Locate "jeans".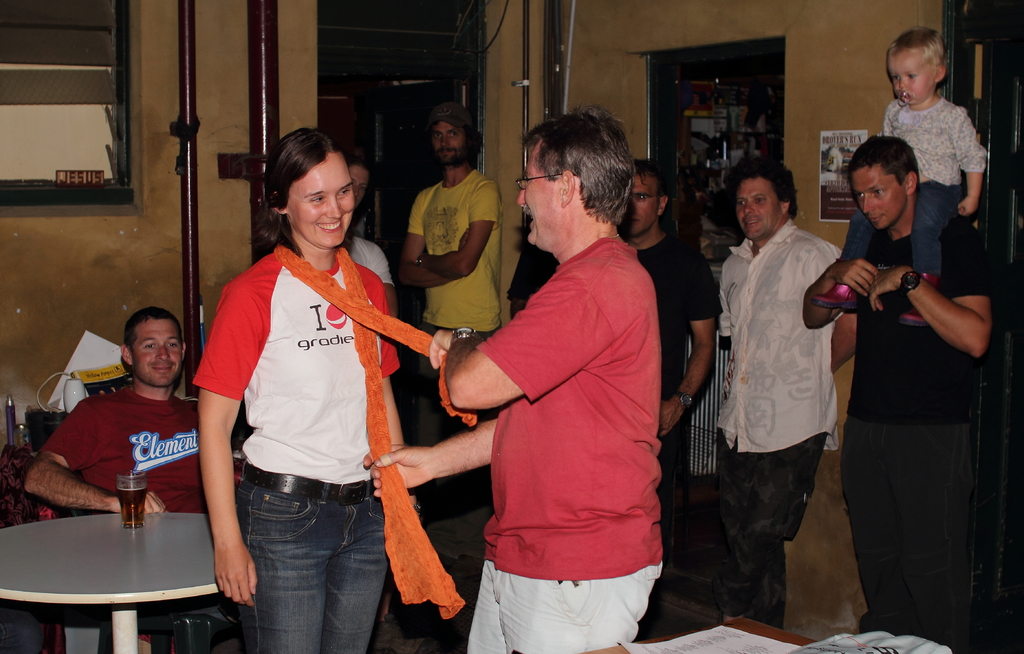
Bounding box: left=836, top=183, right=963, bottom=272.
